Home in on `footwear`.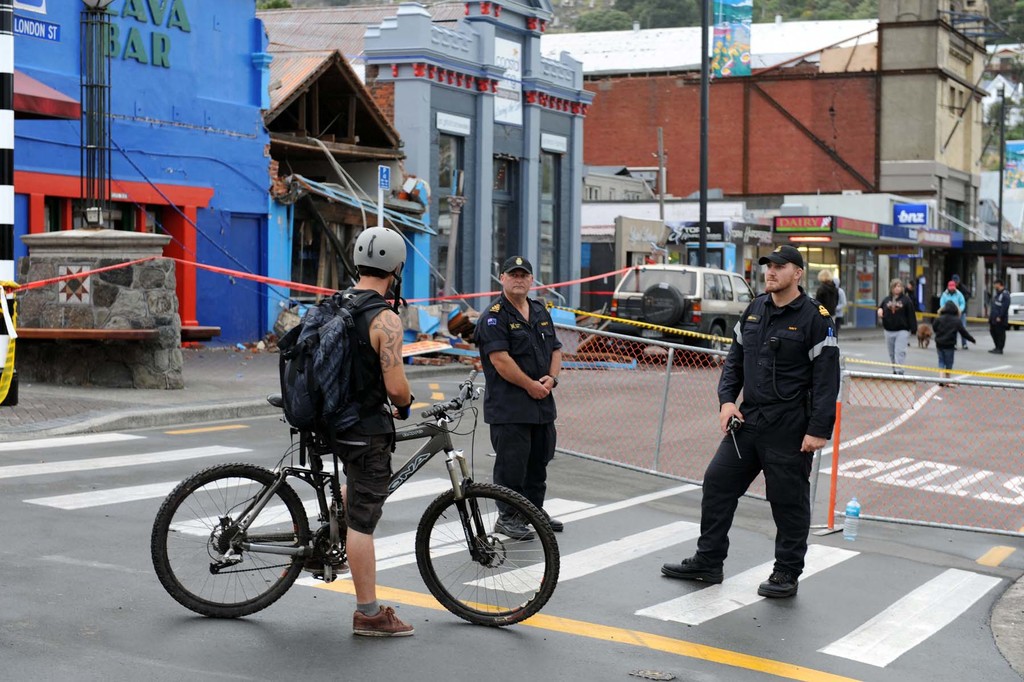
Homed in at select_region(661, 556, 720, 585).
